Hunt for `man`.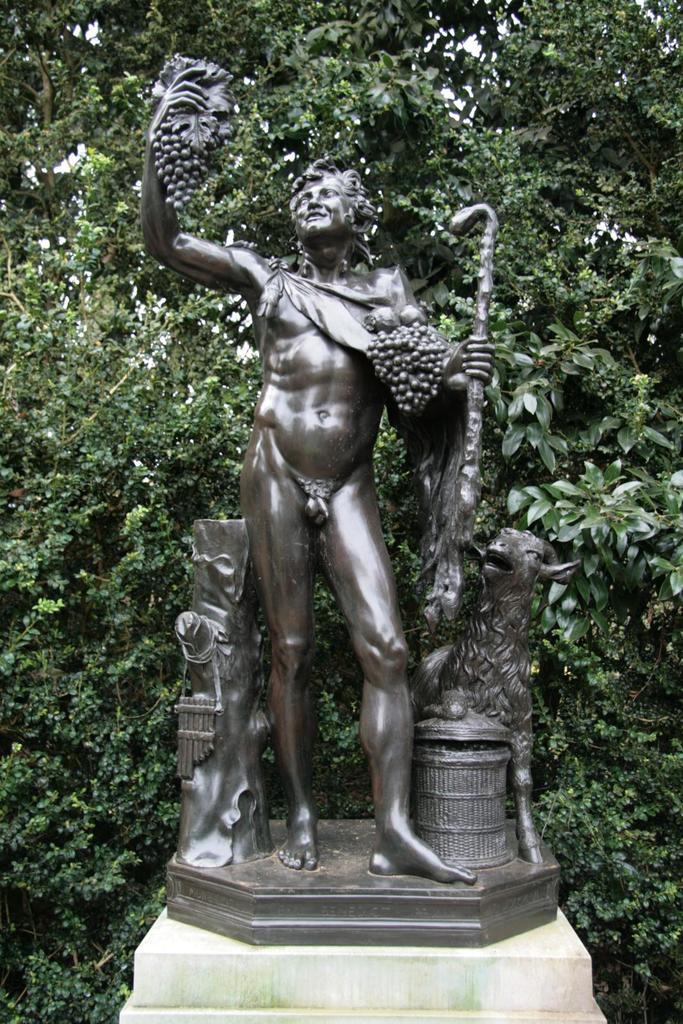
Hunted down at <region>120, 97, 534, 907</region>.
